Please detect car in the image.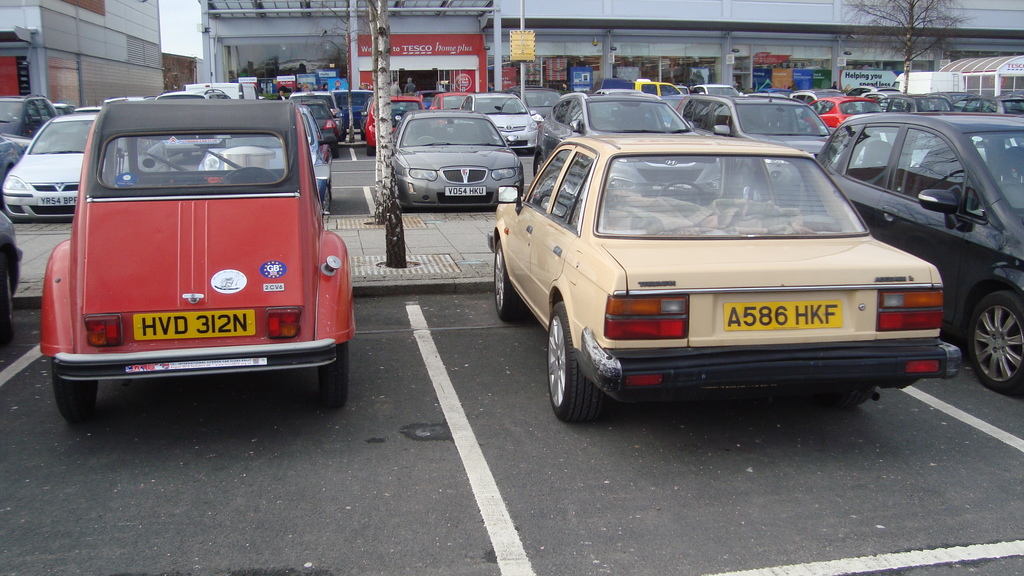
{"left": 0, "top": 79, "right": 1023, "bottom": 410}.
